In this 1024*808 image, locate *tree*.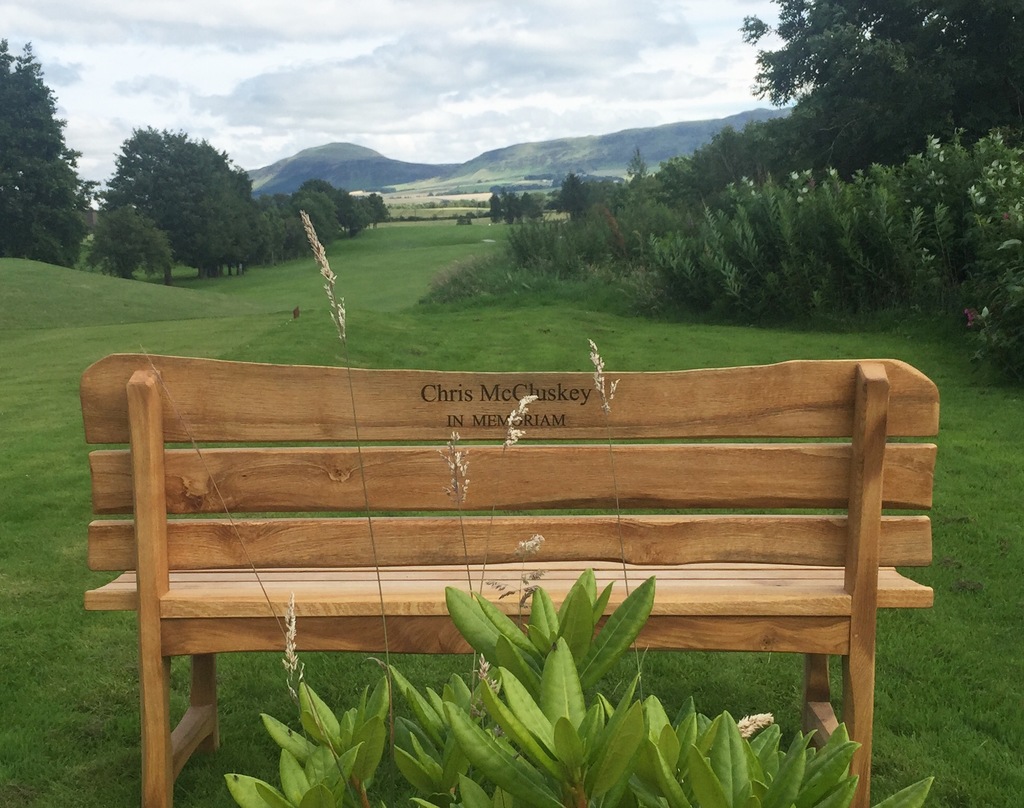
Bounding box: 499/191/520/226.
